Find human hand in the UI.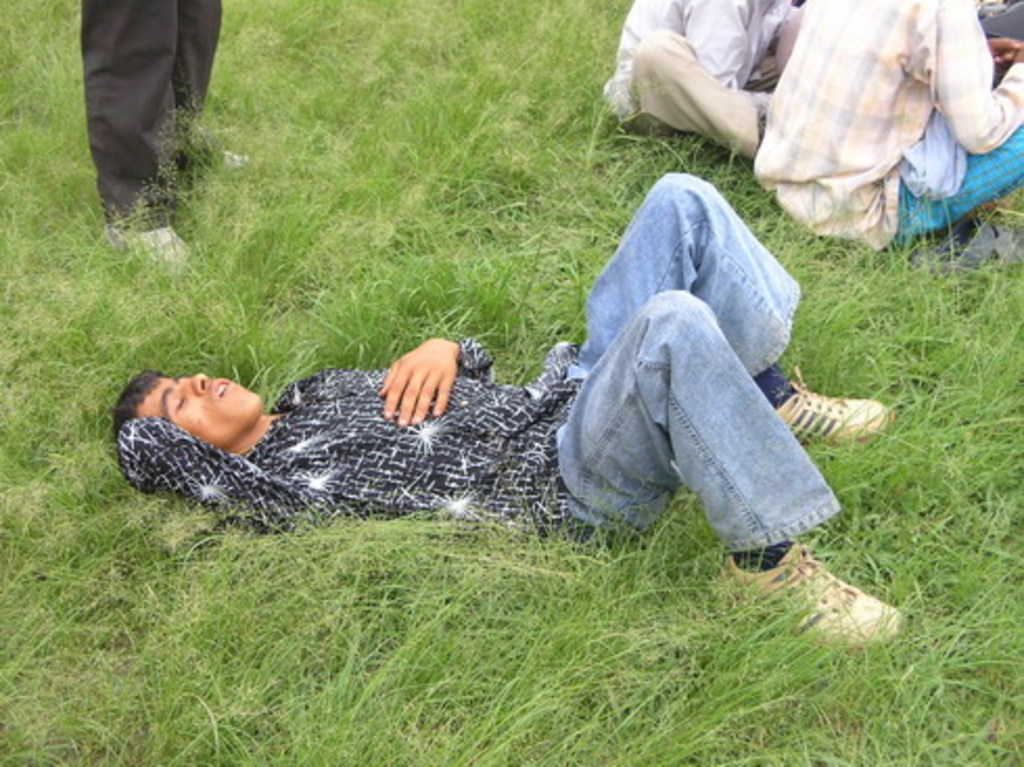
UI element at box=[984, 31, 1022, 75].
